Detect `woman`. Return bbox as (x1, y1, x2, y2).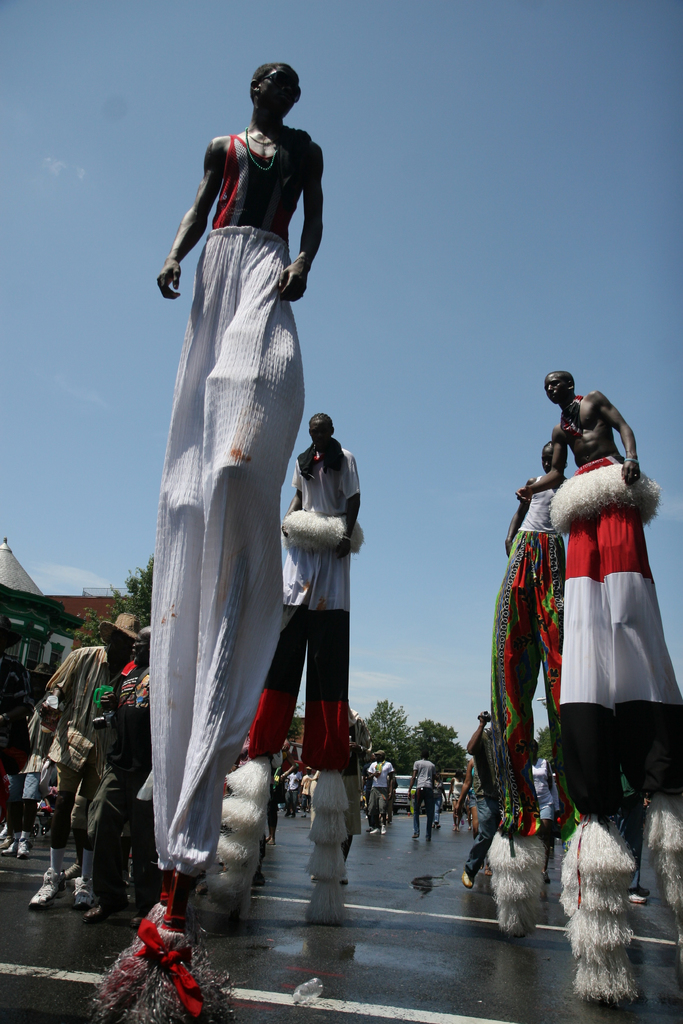
(531, 736, 562, 884).
